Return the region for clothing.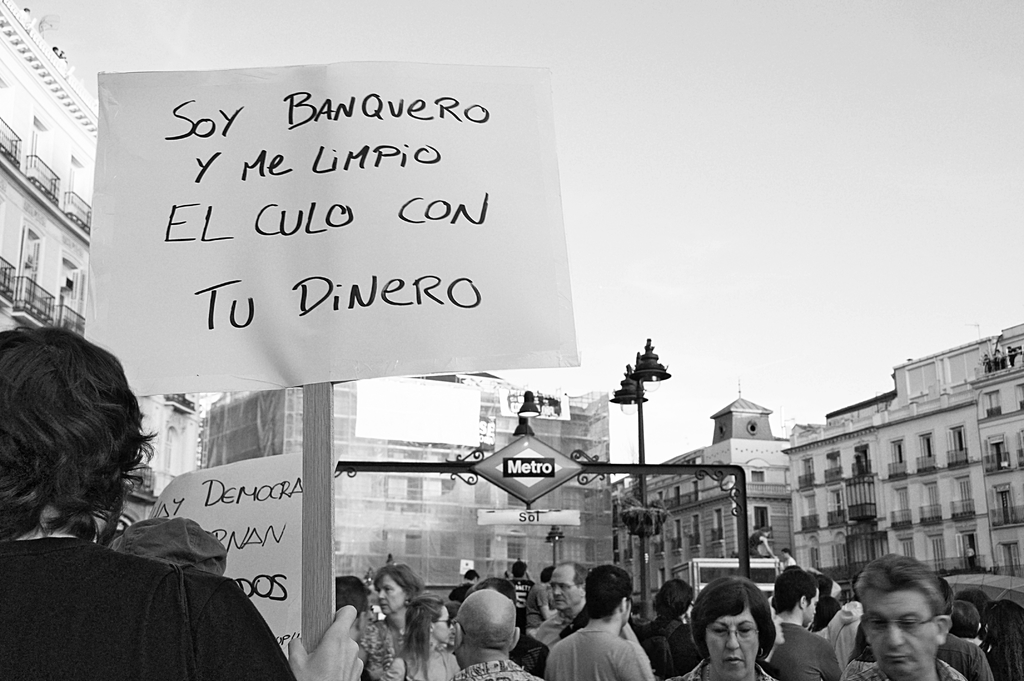
815, 603, 864, 668.
